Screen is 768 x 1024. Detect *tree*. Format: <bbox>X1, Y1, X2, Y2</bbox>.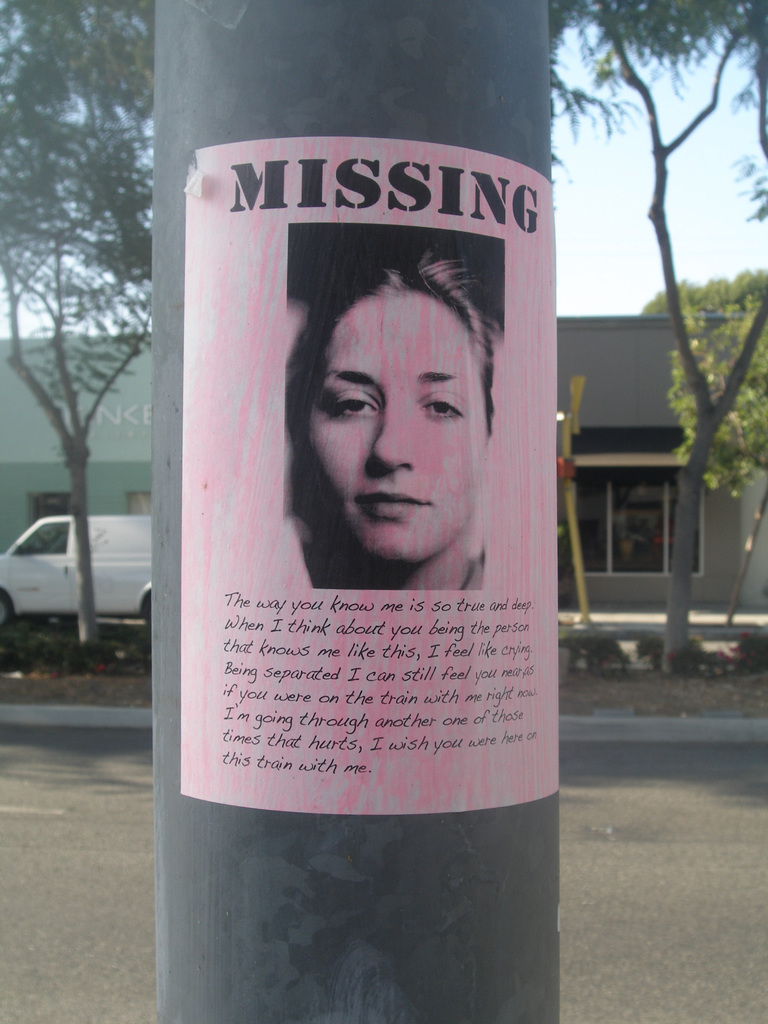
<bbox>6, 52, 182, 689</bbox>.
